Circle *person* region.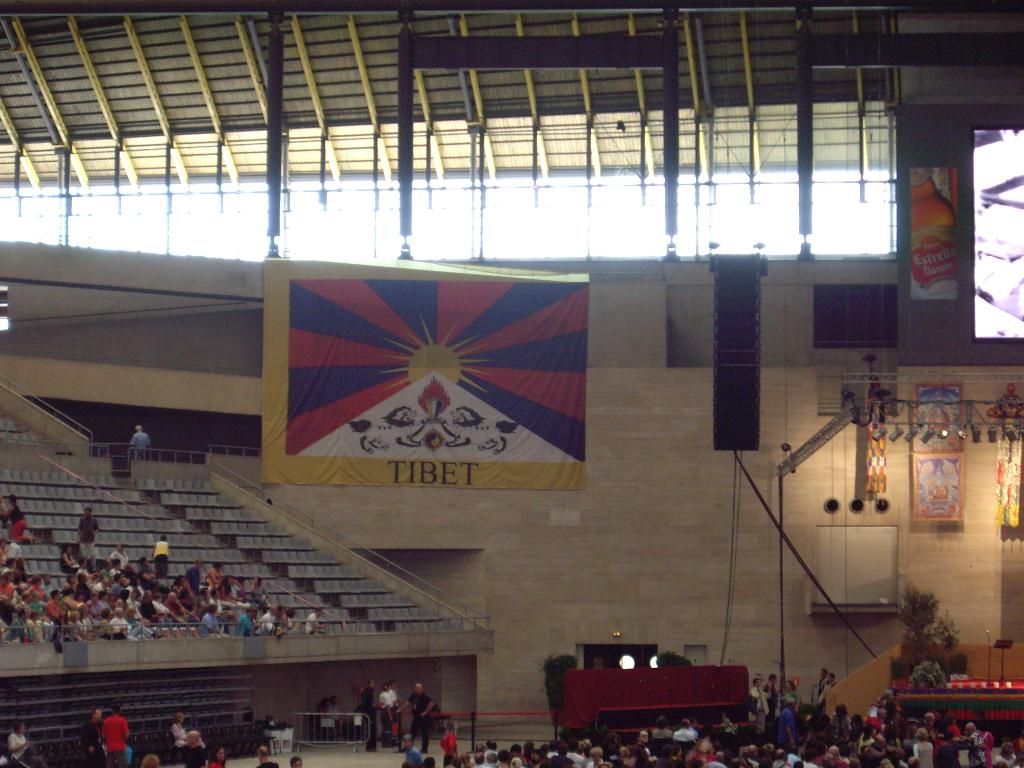
Region: <bbox>287, 757, 303, 767</bbox>.
